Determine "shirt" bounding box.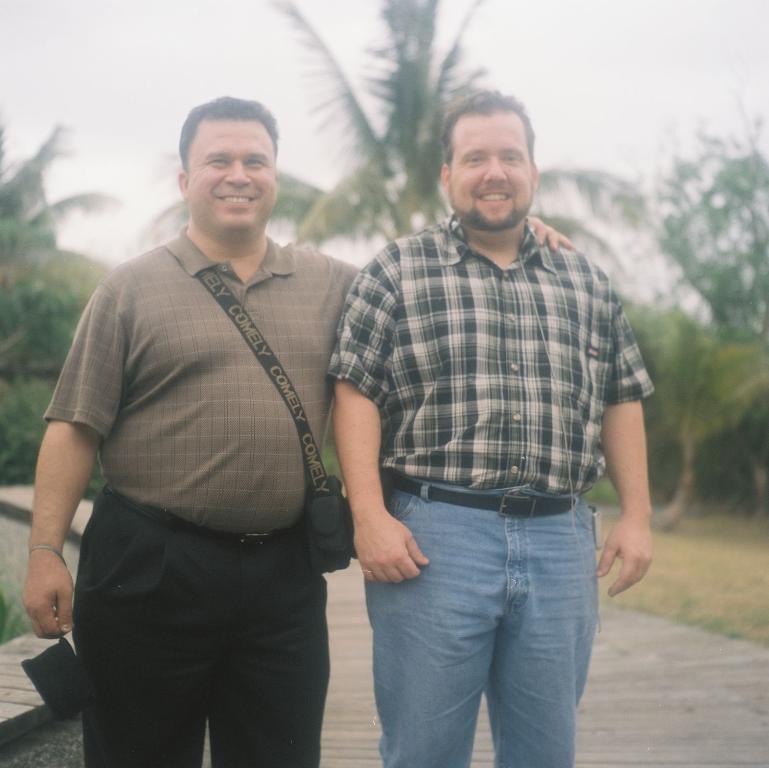
Determined: Rect(323, 208, 660, 498).
